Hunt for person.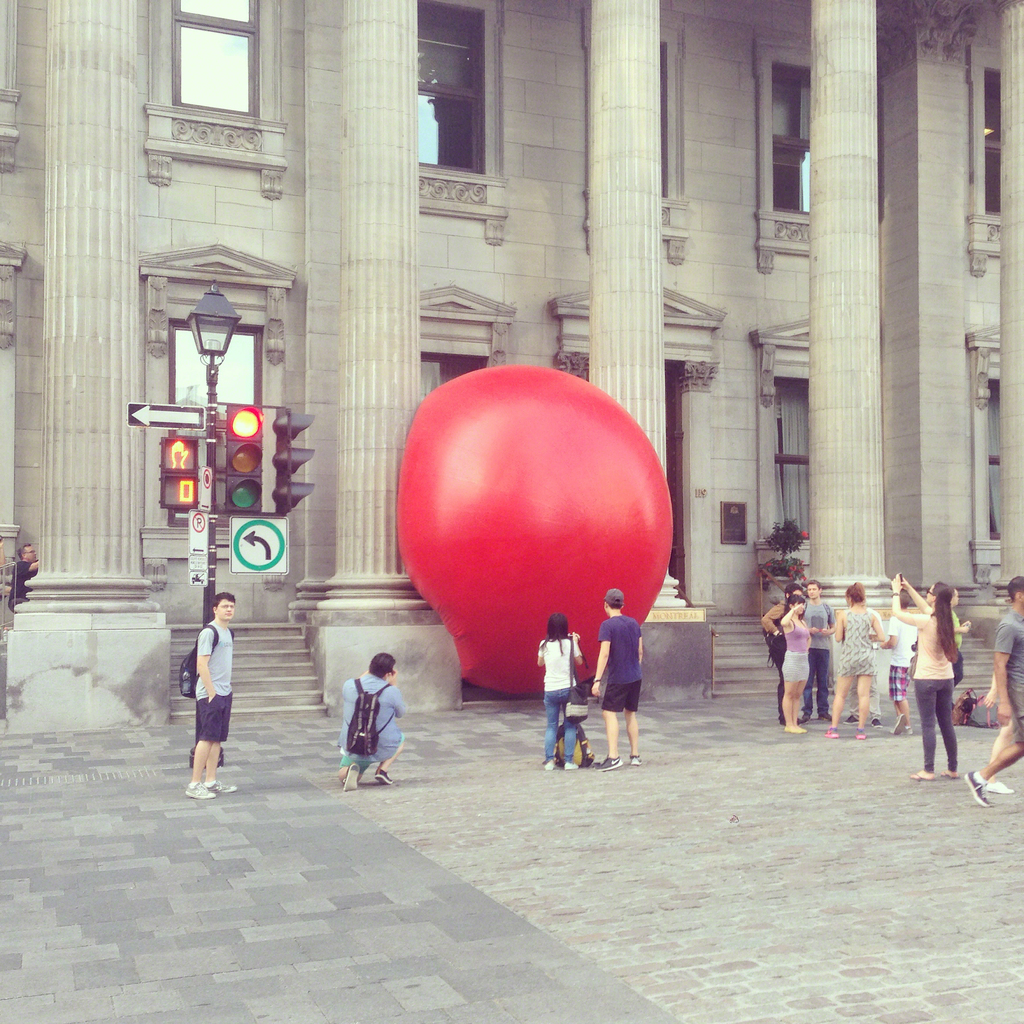
Hunted down at box(795, 579, 838, 732).
